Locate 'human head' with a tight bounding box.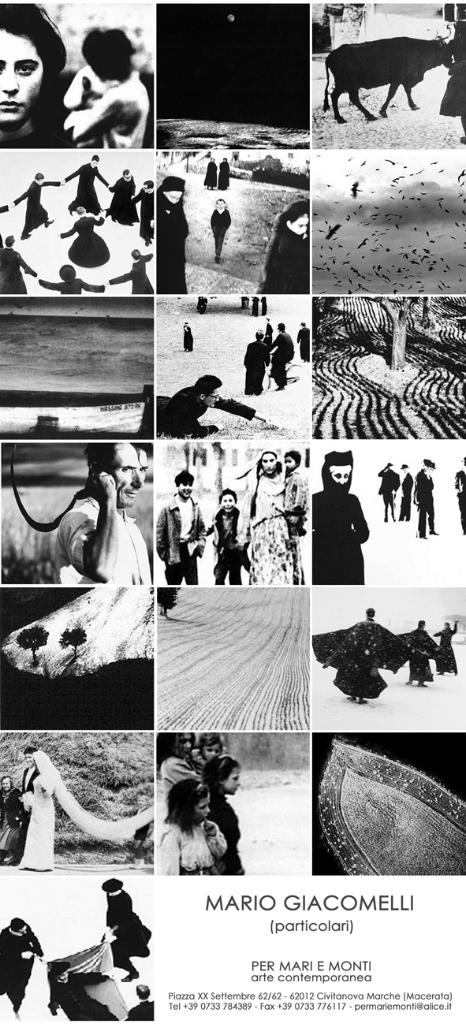
detection(278, 320, 289, 337).
